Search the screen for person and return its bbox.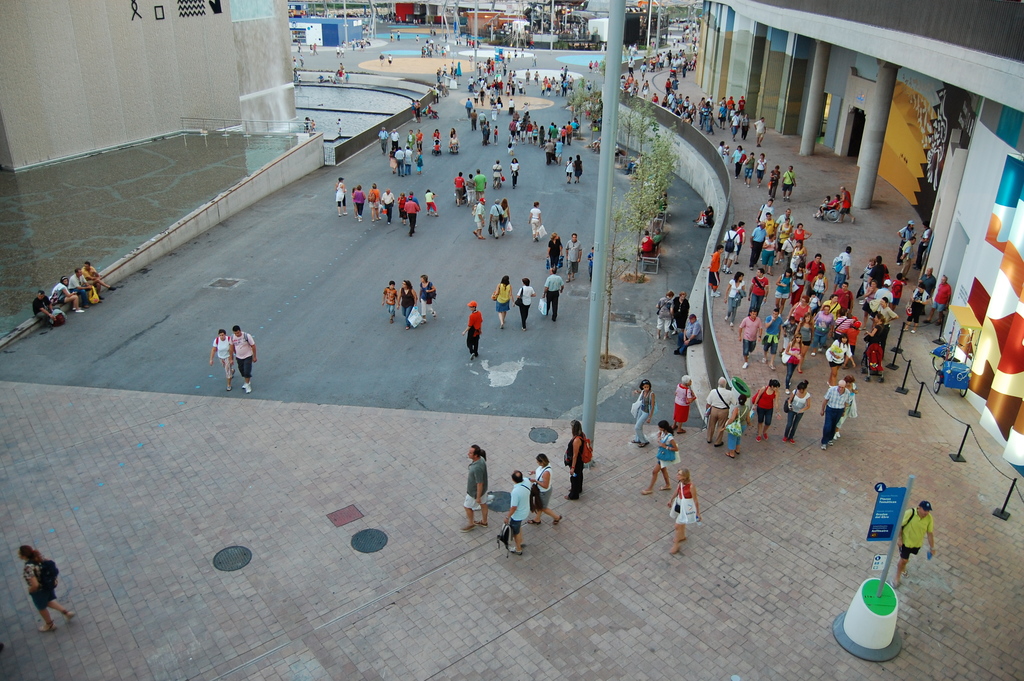
Found: {"x1": 767, "y1": 165, "x2": 780, "y2": 199}.
